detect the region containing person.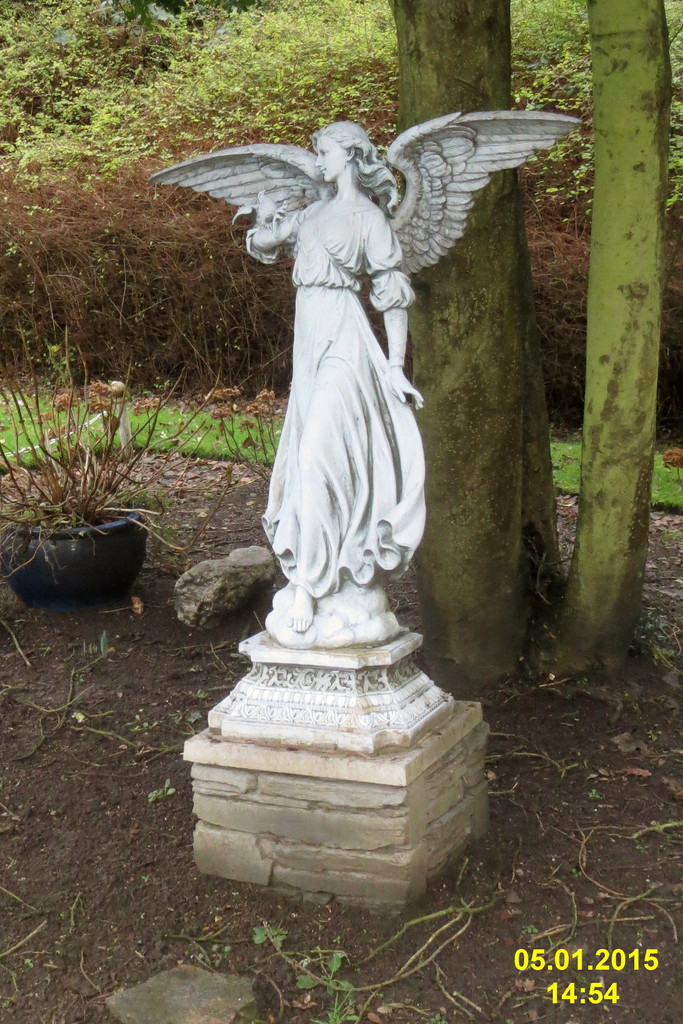
[246, 120, 423, 636].
